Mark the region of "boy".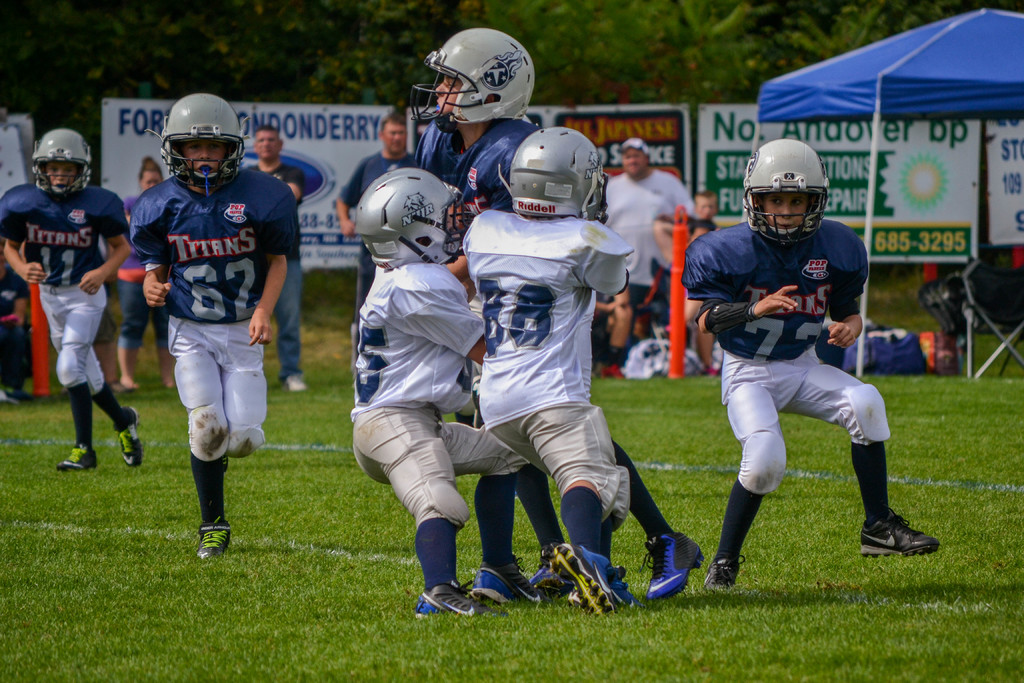
Region: Rect(456, 119, 637, 621).
